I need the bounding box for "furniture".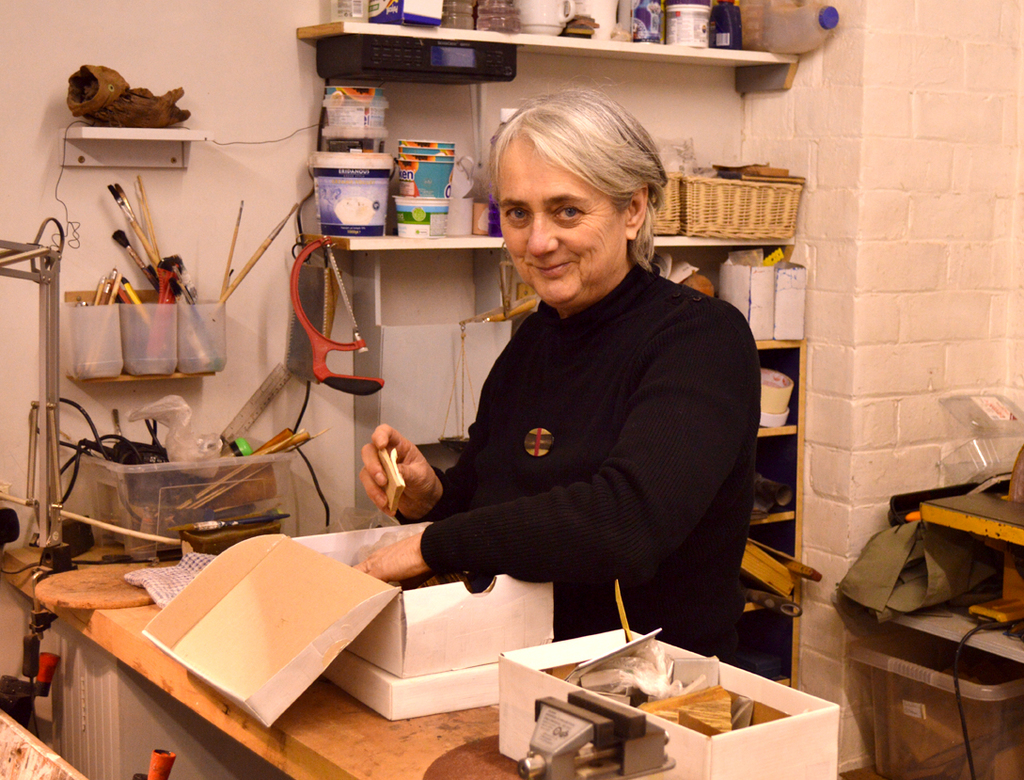
Here it is: l=0, t=546, r=522, b=779.
